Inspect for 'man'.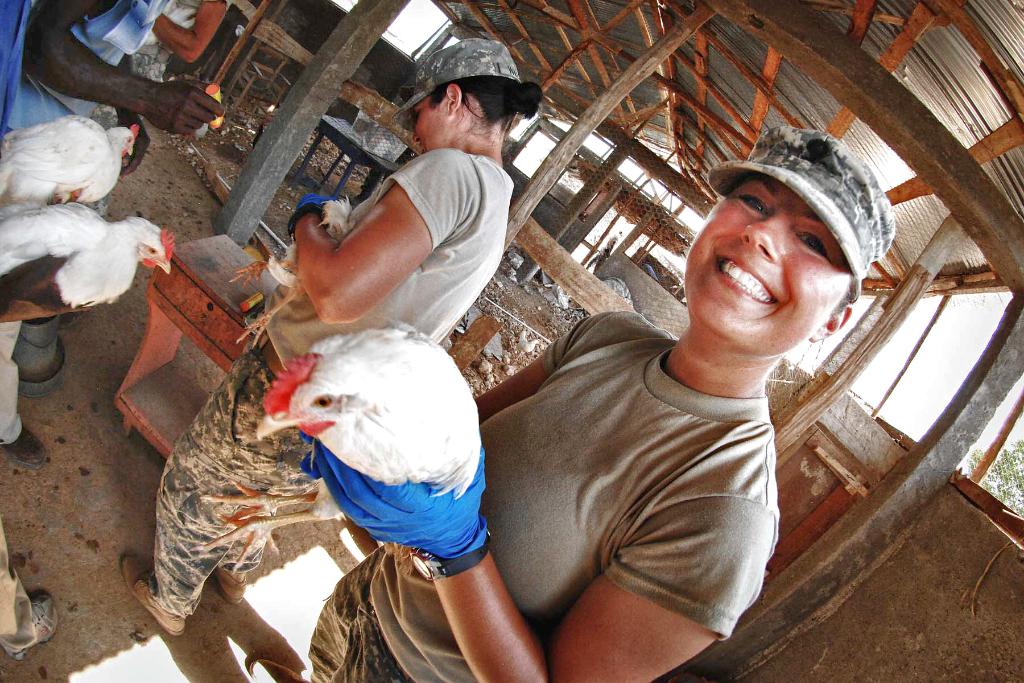
Inspection: bbox=(24, 0, 225, 468).
